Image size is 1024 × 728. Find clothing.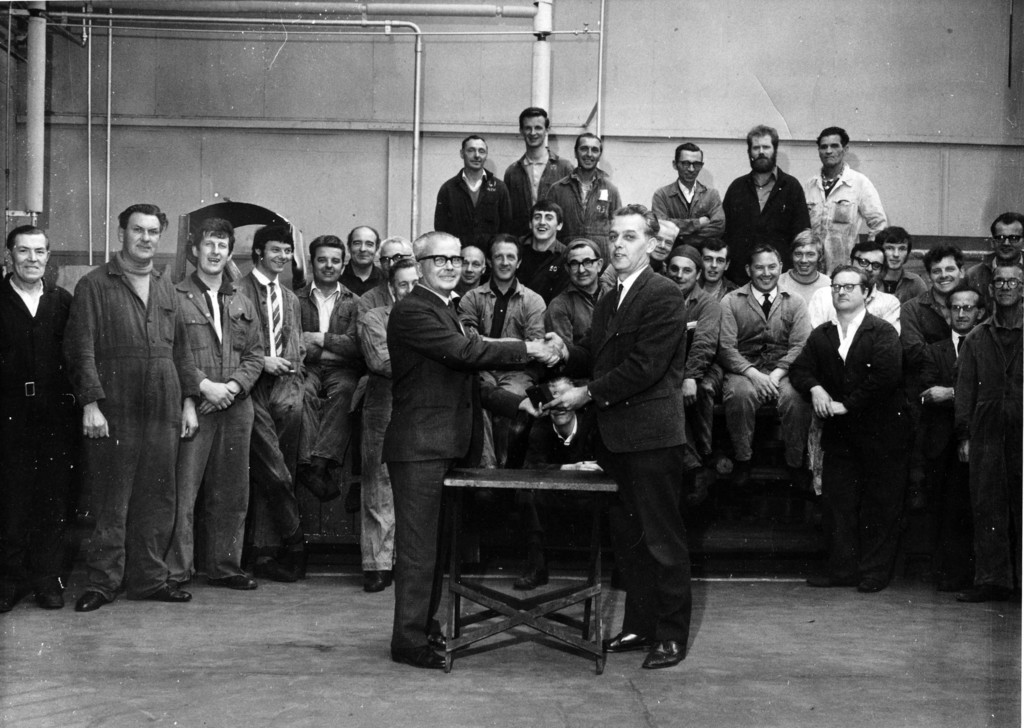
(left=646, top=174, right=728, bottom=240).
